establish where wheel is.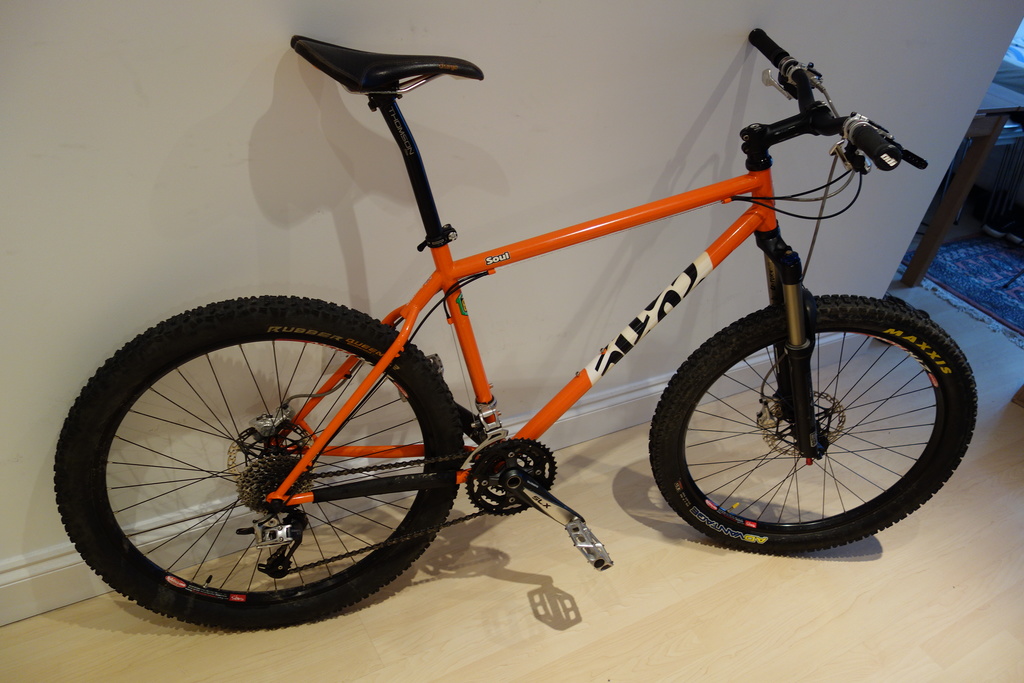
Established at x1=225 y1=411 x2=317 y2=483.
